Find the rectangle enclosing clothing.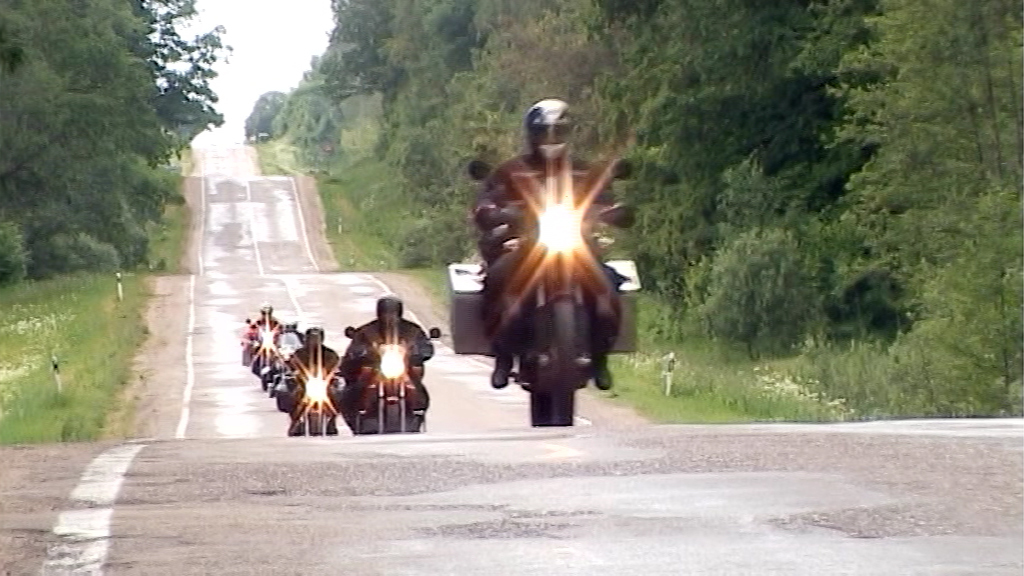
[243,310,286,374].
